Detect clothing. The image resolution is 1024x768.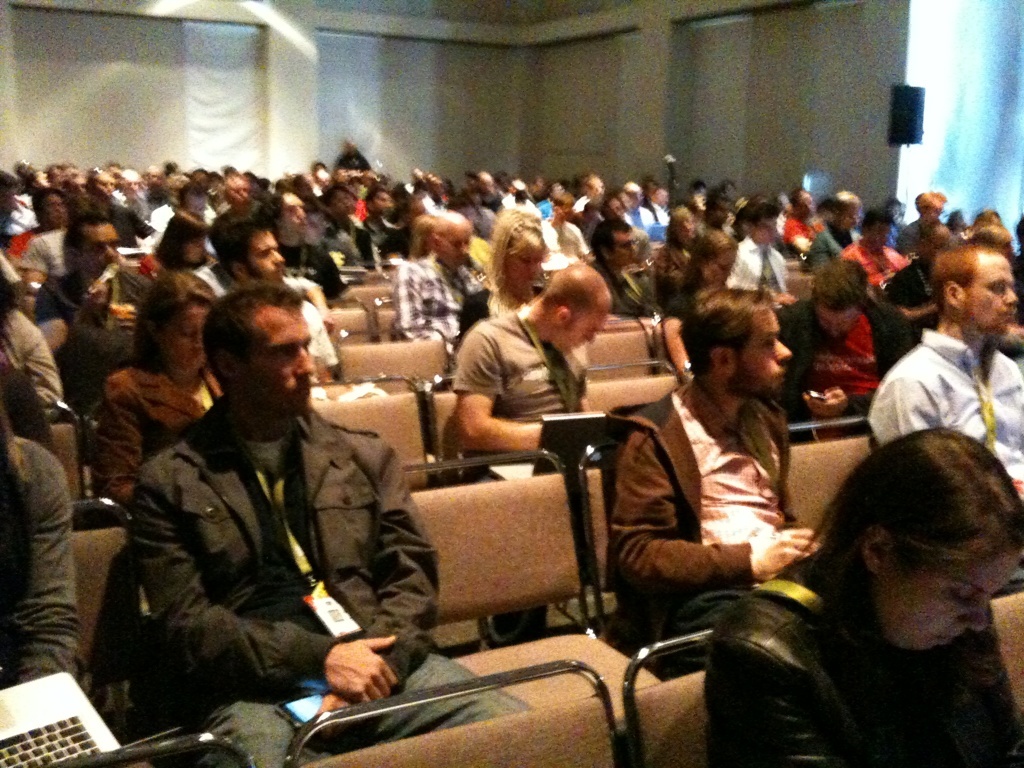
(x1=878, y1=311, x2=1023, y2=485).
